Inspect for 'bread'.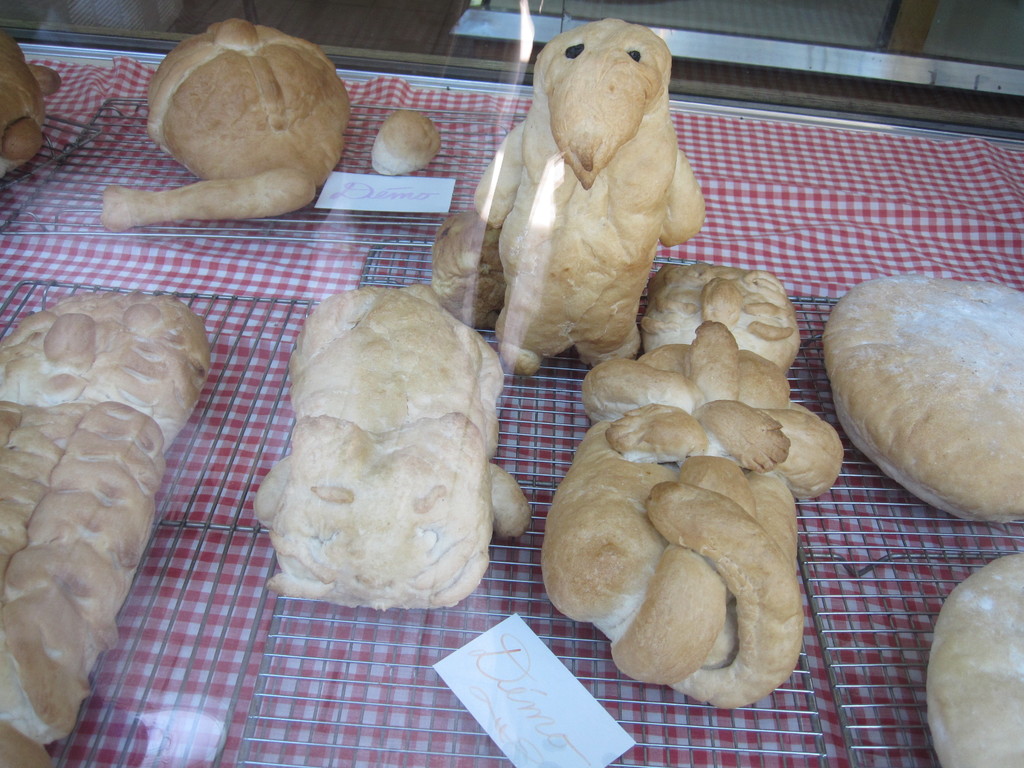
Inspection: Rect(545, 265, 845, 708).
